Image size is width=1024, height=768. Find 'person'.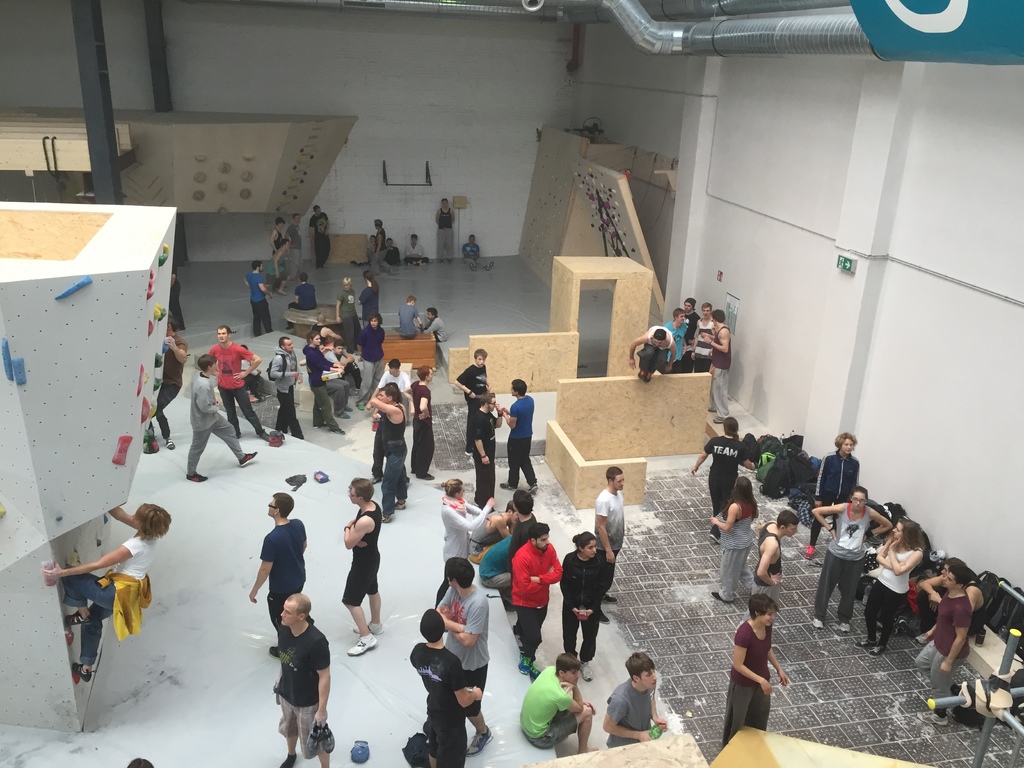
[left=607, top=646, right=670, bottom=753].
